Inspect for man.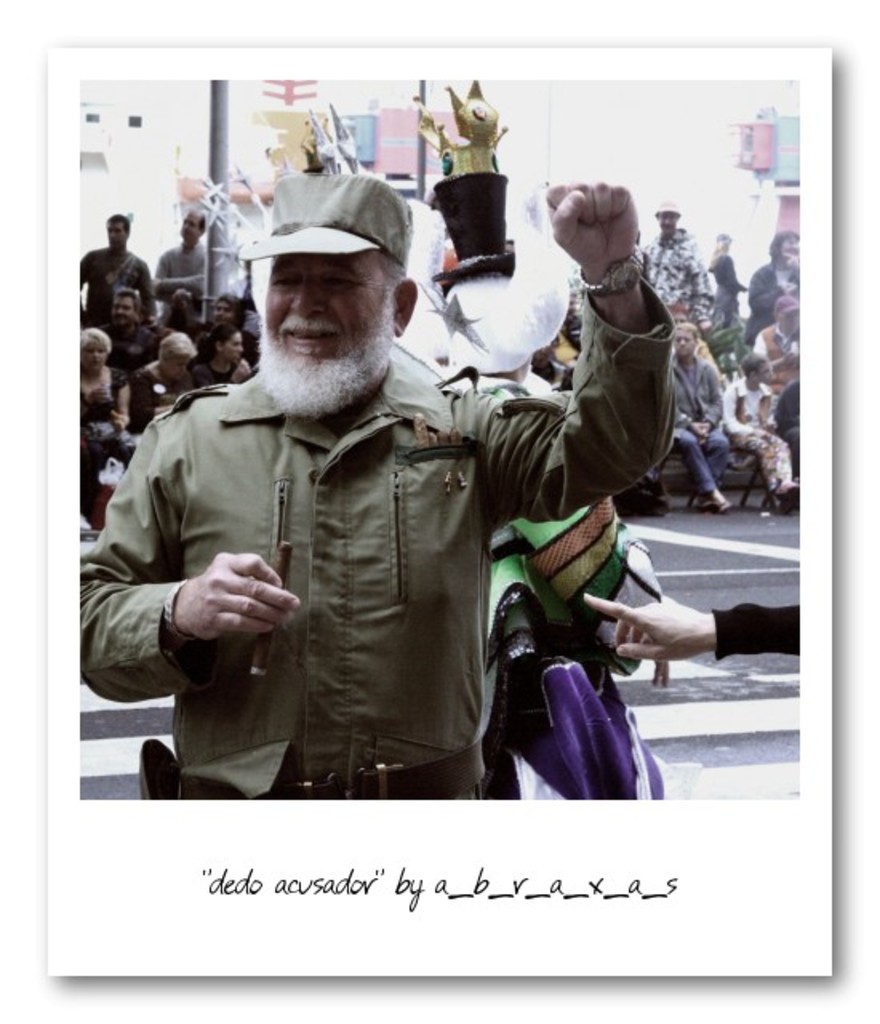
Inspection: [x1=78, y1=213, x2=138, y2=312].
